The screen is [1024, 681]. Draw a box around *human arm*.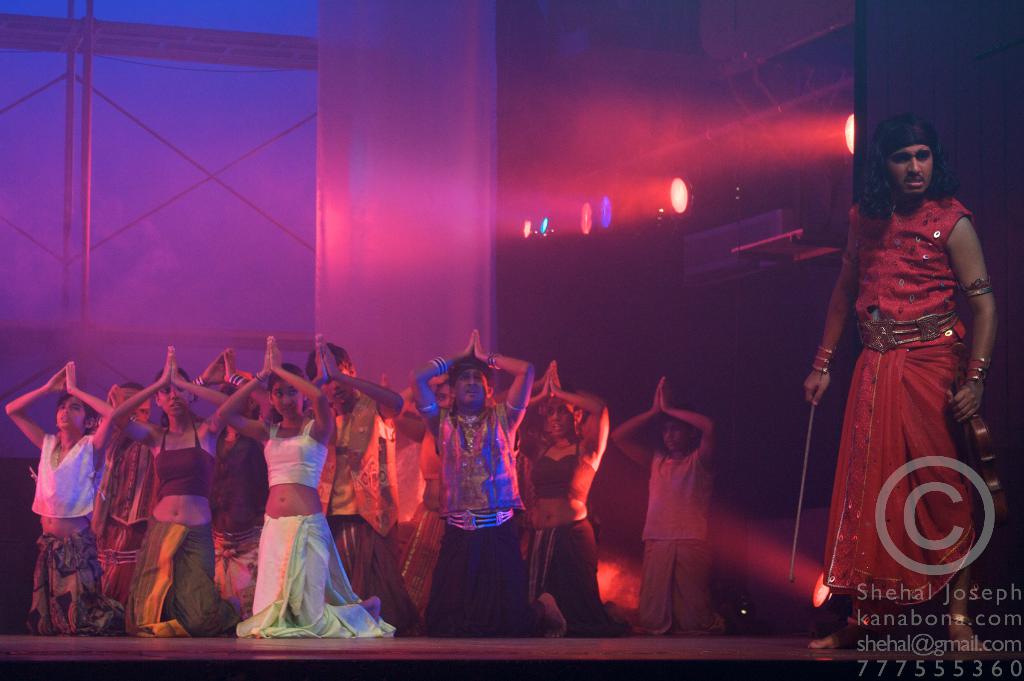
<region>216, 337, 274, 441</region>.
